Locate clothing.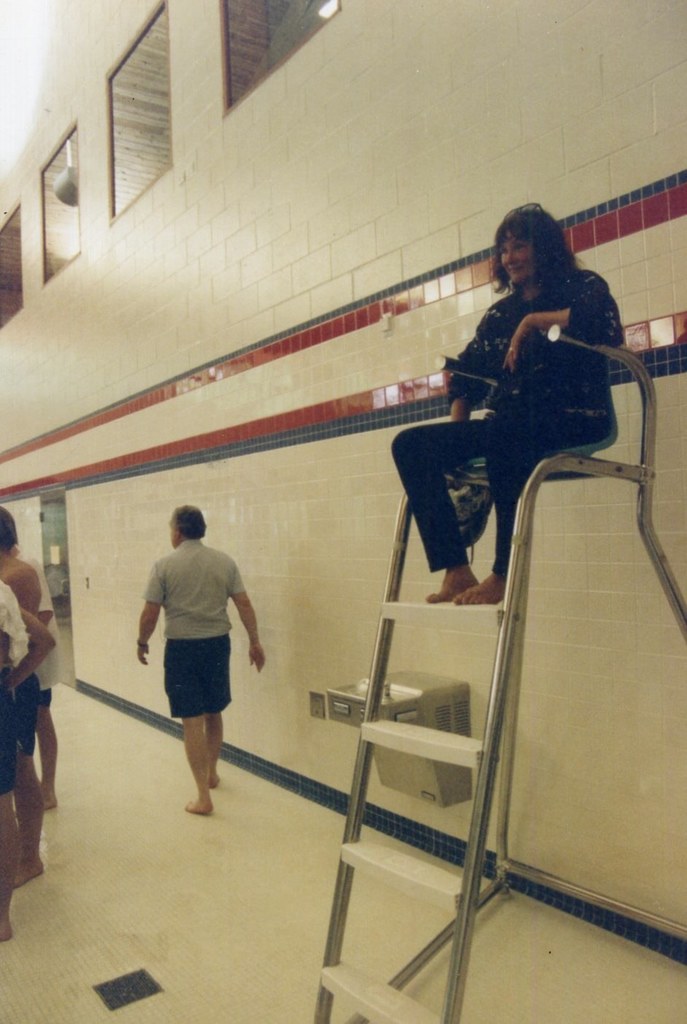
Bounding box: {"left": 0, "top": 577, "right": 28, "bottom": 798}.
